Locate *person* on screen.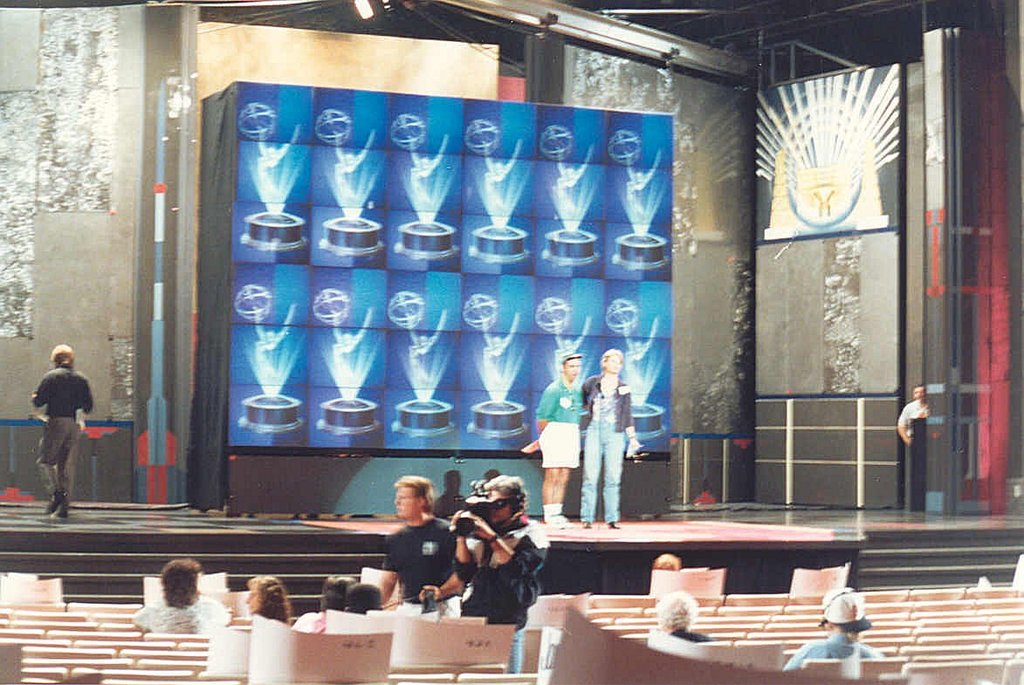
On screen at Rect(371, 481, 458, 614).
